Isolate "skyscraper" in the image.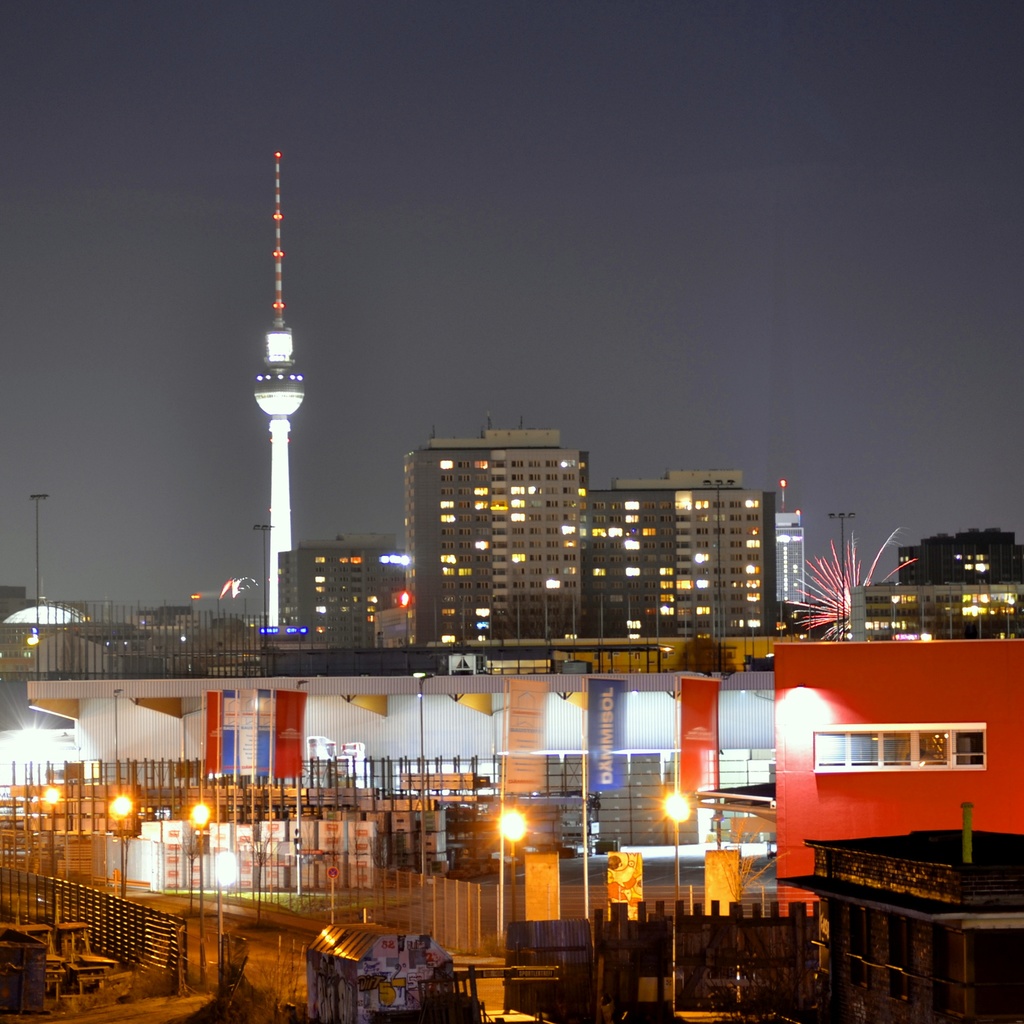
Isolated region: 278,544,386,642.
